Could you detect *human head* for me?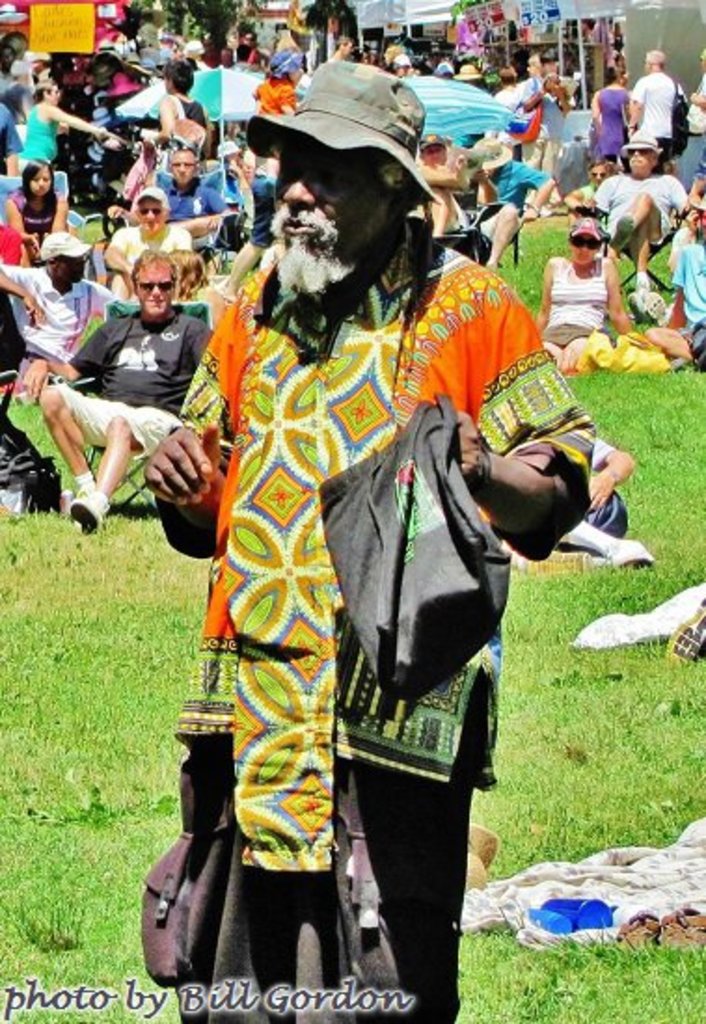
Detection result: bbox(34, 231, 89, 285).
